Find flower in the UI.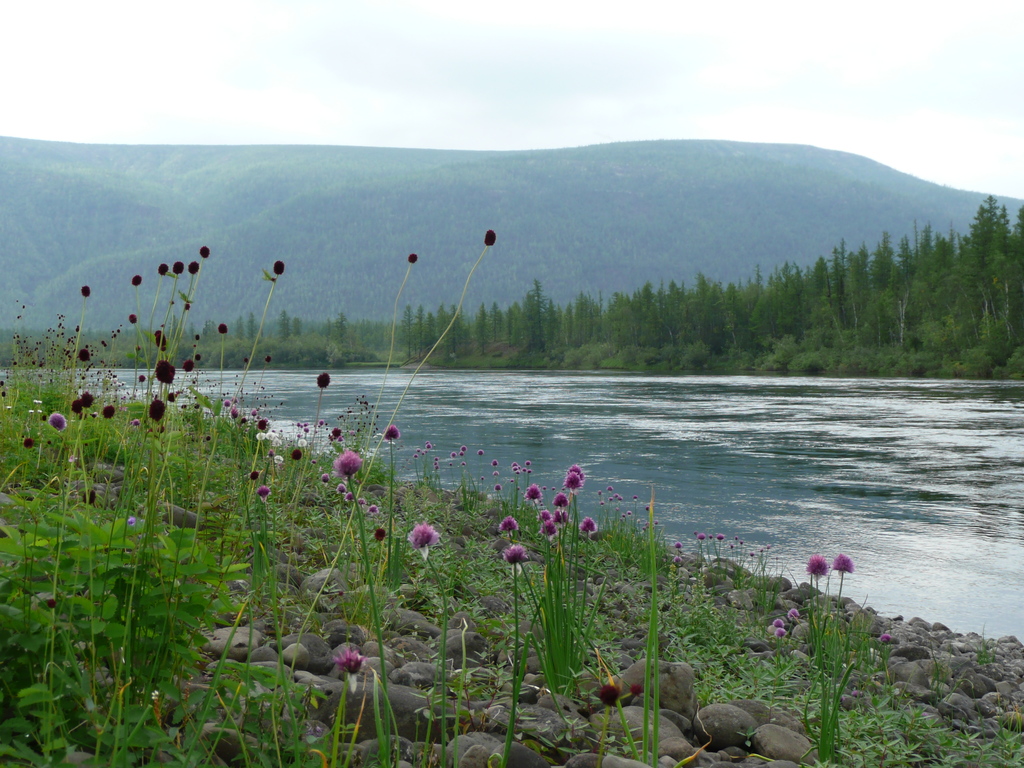
UI element at bbox=(129, 275, 140, 286).
